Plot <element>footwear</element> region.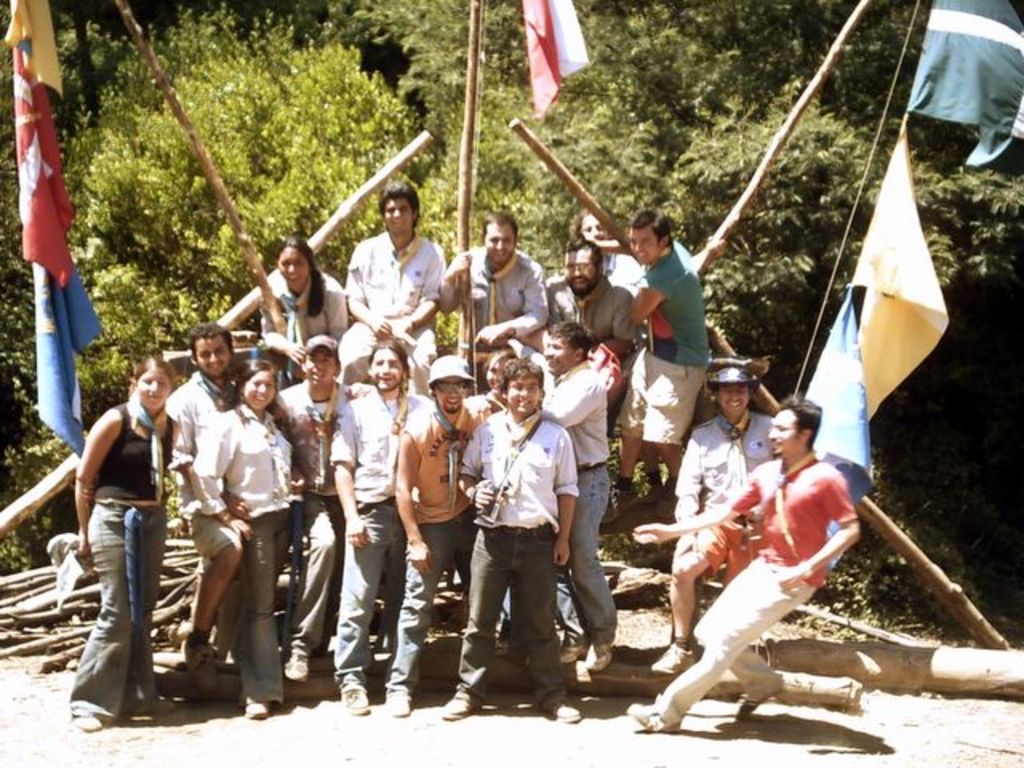
Plotted at bbox=(546, 634, 576, 658).
